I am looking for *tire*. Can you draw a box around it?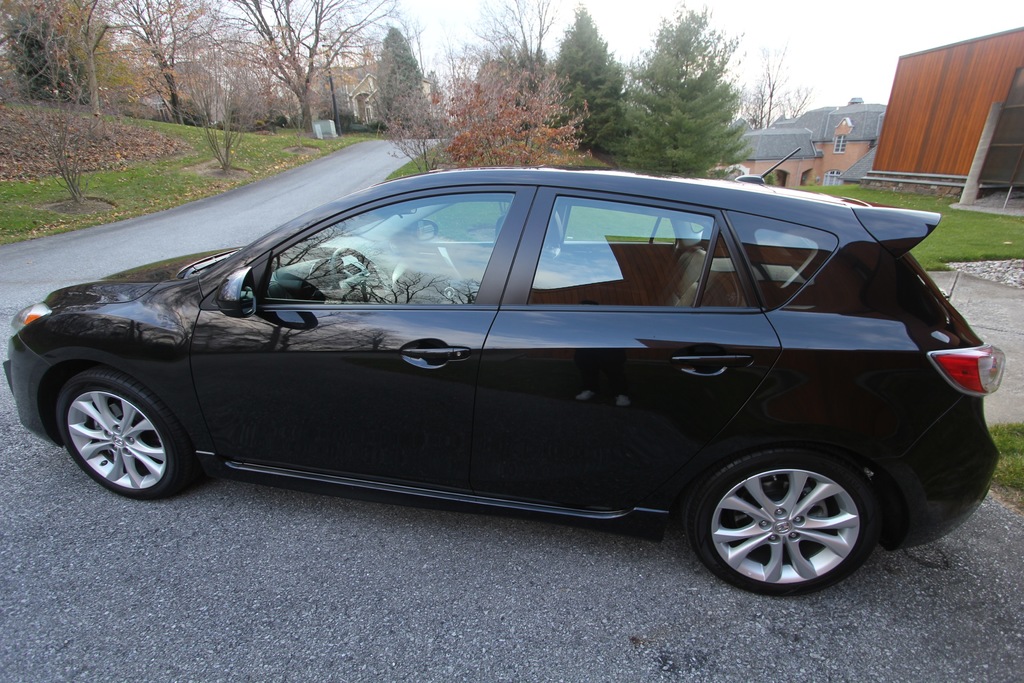
Sure, the bounding box is (left=51, top=368, right=192, bottom=502).
